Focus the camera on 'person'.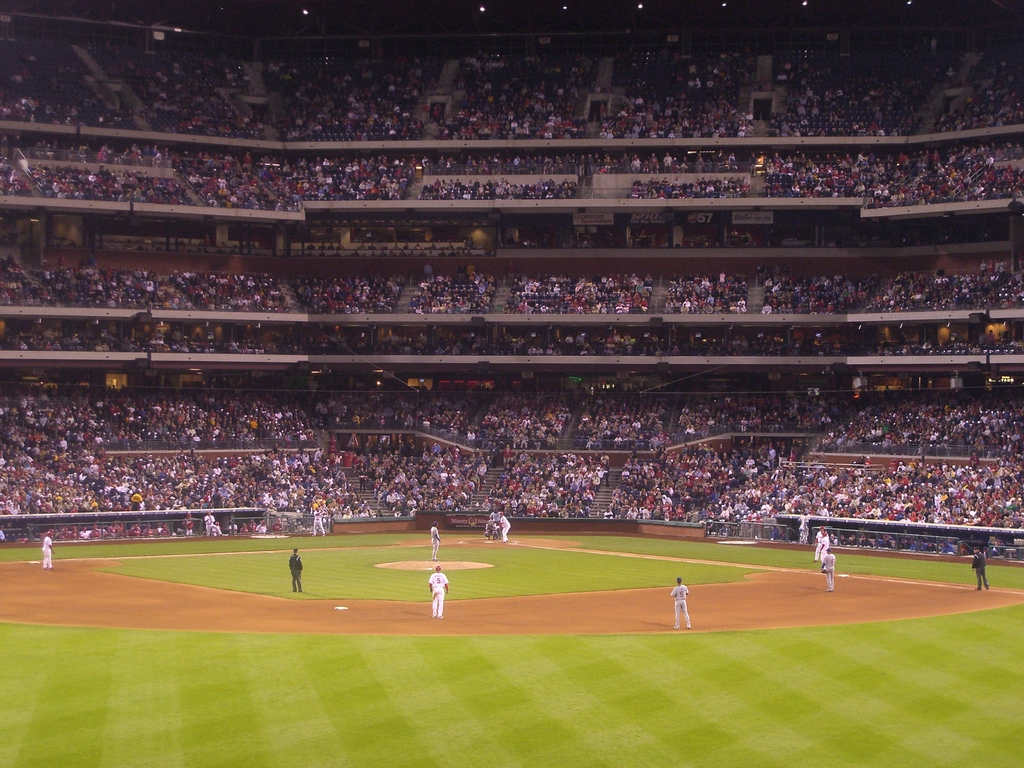
Focus region: bbox(428, 522, 441, 557).
